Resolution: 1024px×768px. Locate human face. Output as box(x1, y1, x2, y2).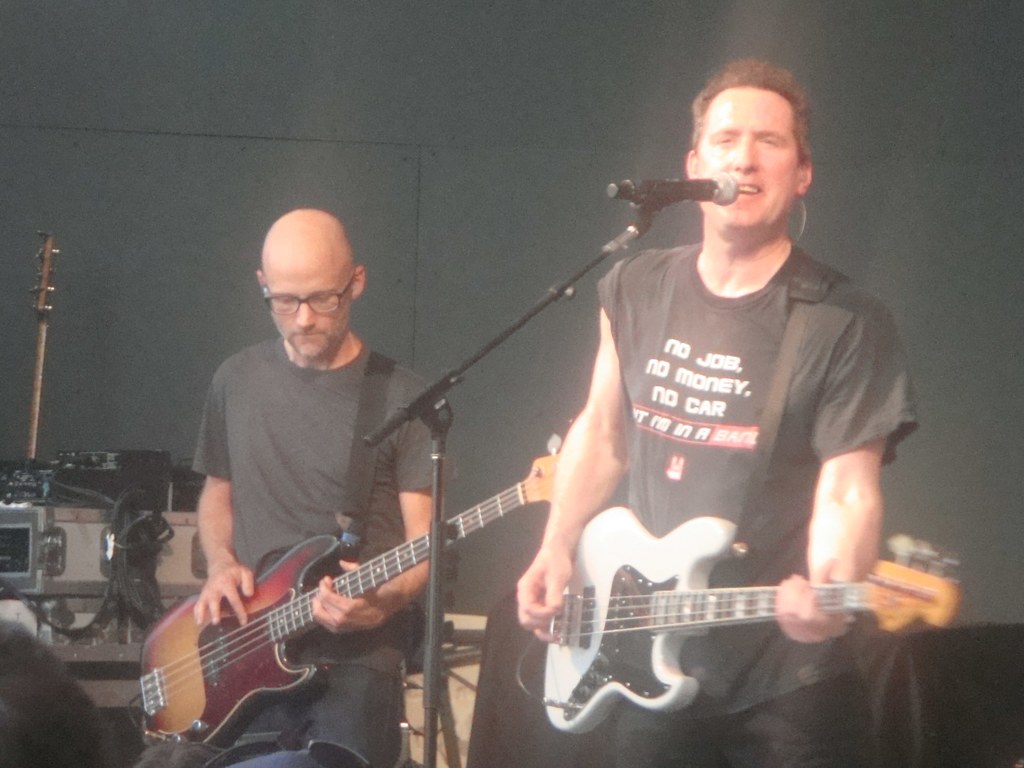
box(690, 90, 800, 236).
